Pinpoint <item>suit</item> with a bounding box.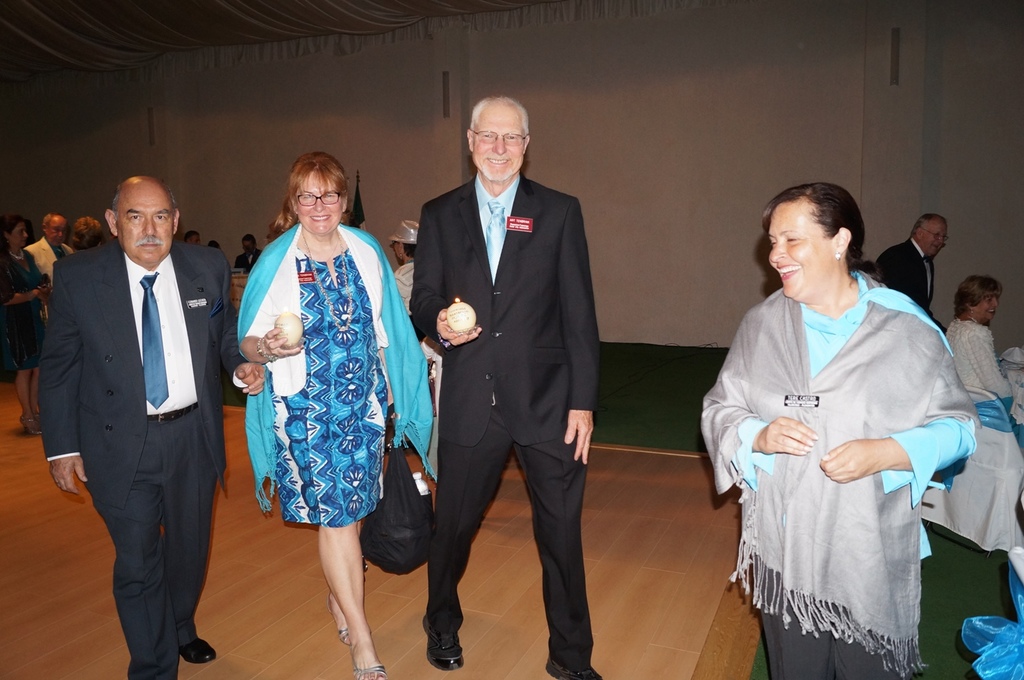
x1=417 y1=83 x2=613 y2=665.
